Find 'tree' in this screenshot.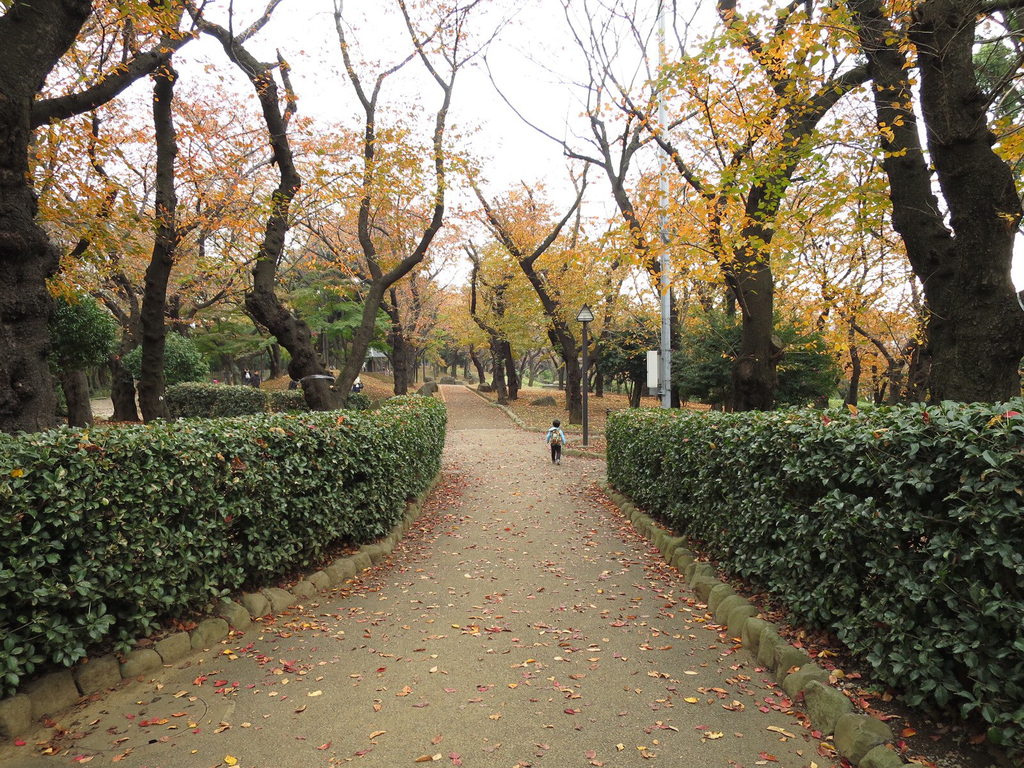
The bounding box for 'tree' is select_region(835, 0, 1023, 412).
